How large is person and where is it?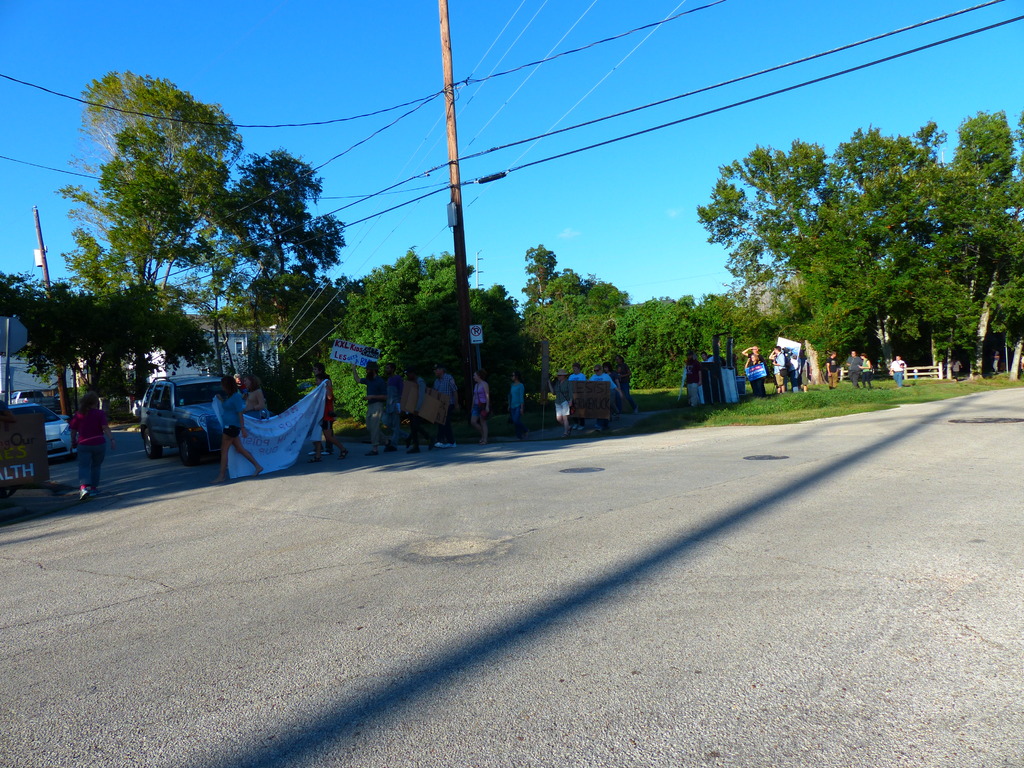
Bounding box: 706/342/718/372.
